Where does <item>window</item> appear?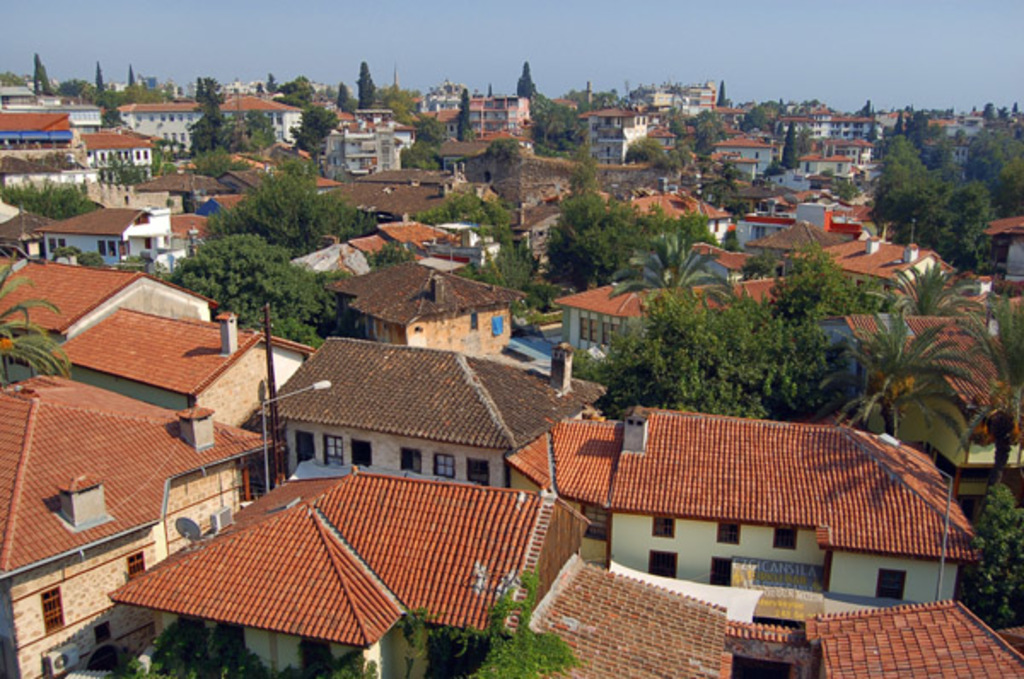
Appears at [x1=126, y1=551, x2=147, y2=575].
